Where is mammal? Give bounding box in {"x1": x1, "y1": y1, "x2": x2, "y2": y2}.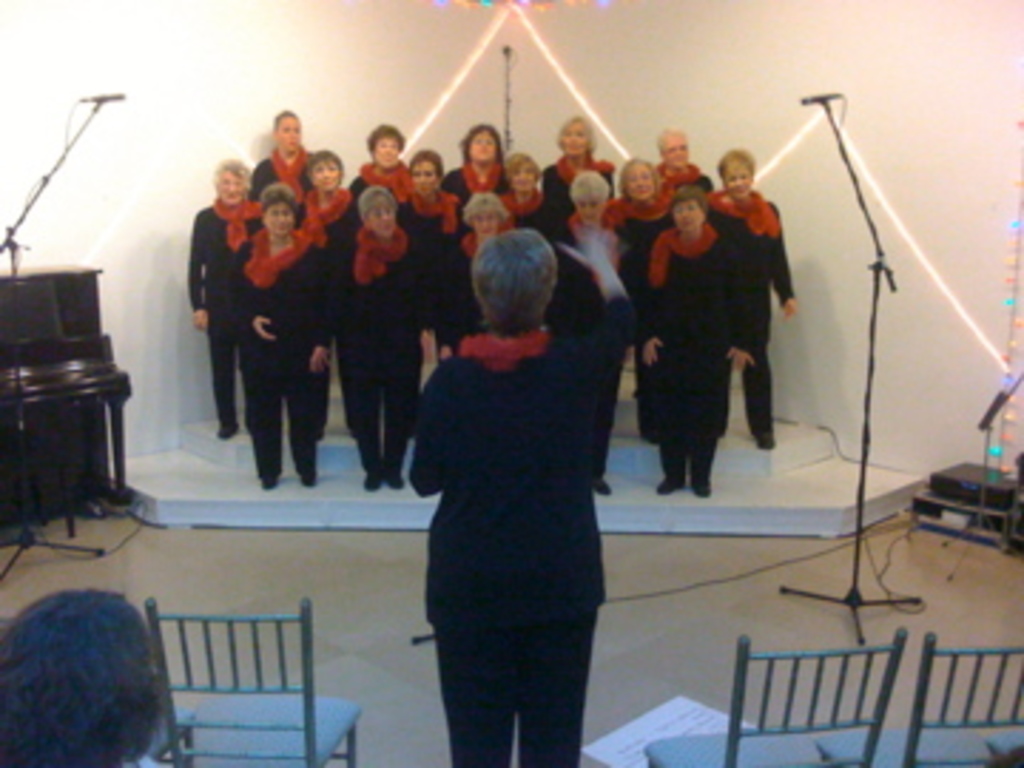
{"x1": 503, "y1": 154, "x2": 546, "y2": 216}.
